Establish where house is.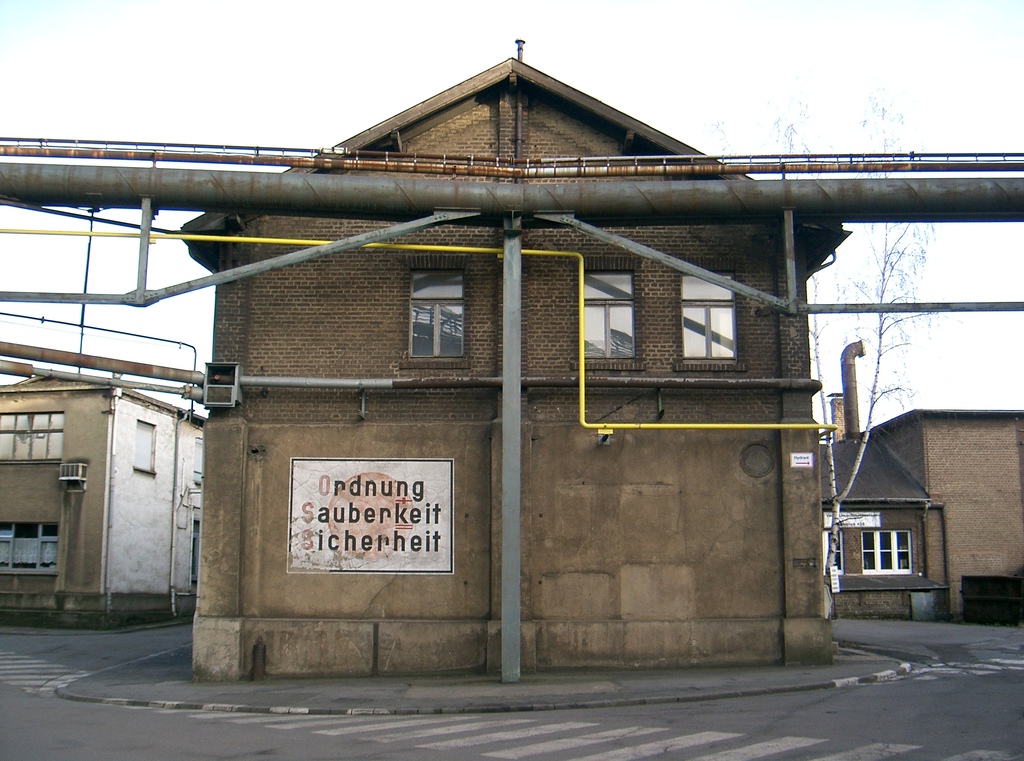
Established at x1=191 y1=35 x2=859 y2=684.
